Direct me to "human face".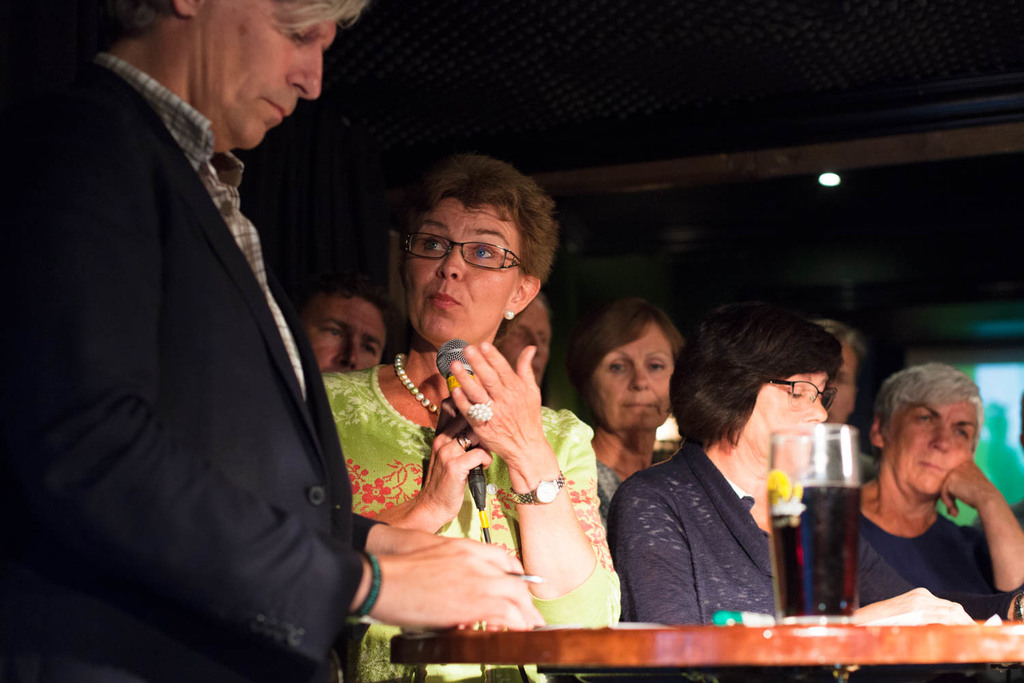
Direction: pyautogui.locateOnScreen(827, 337, 856, 421).
